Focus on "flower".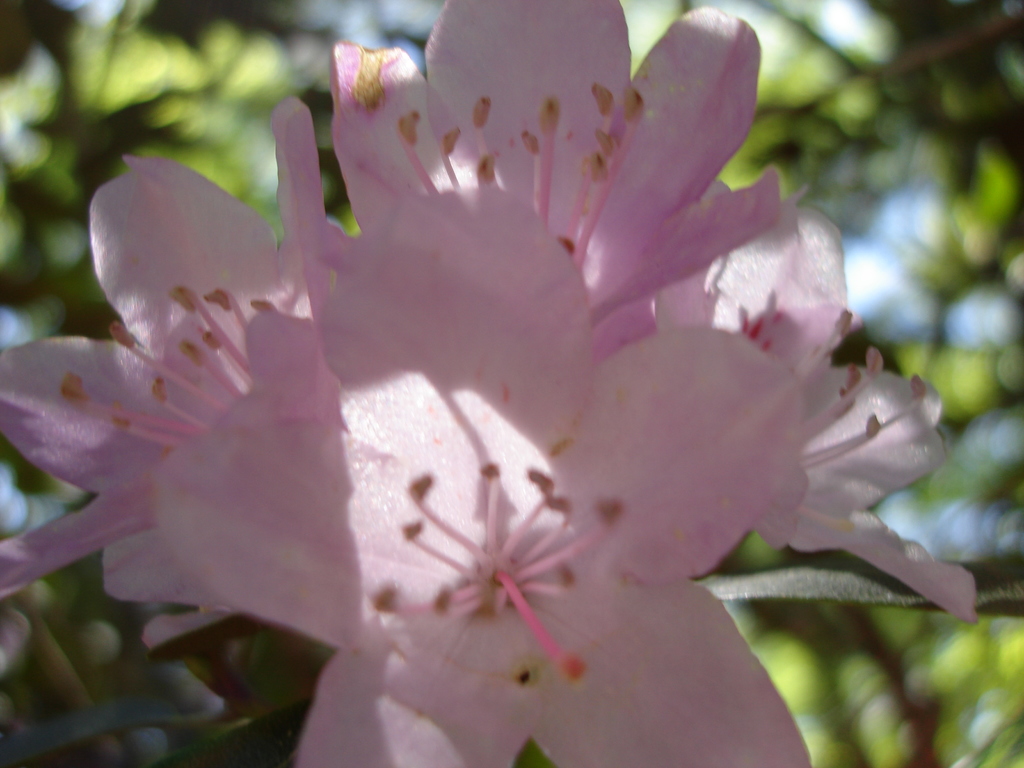
Focused at bbox=(29, 17, 965, 760).
